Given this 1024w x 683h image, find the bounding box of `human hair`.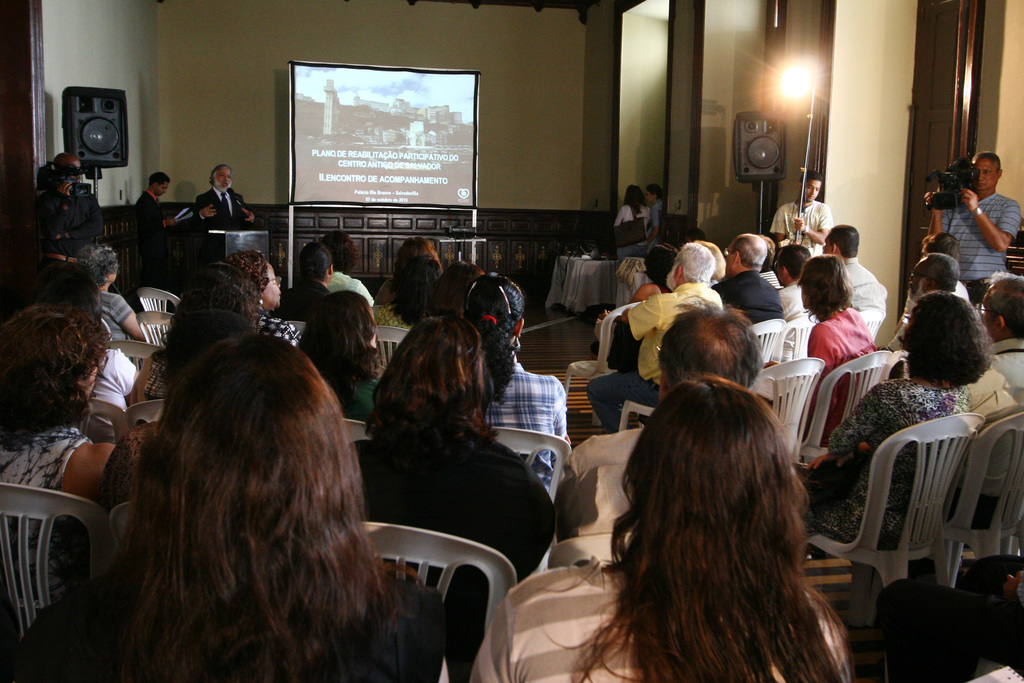
bbox=[458, 273, 526, 398].
